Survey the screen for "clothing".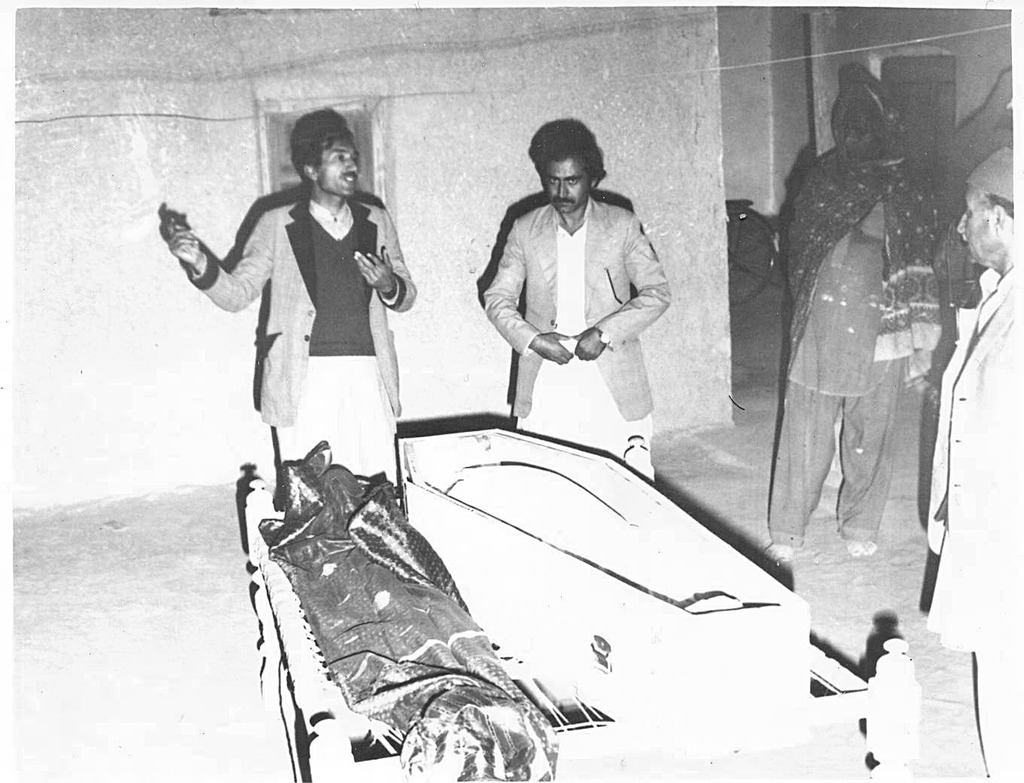
Survey found: detection(477, 191, 677, 485).
